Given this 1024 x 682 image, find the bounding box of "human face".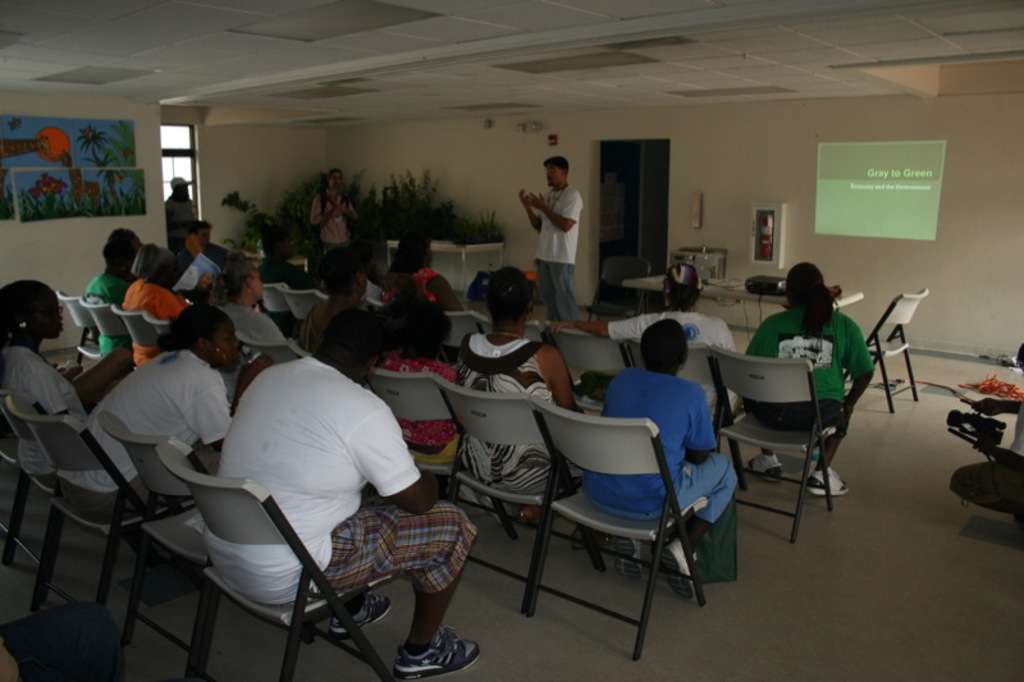
(251,267,265,302).
